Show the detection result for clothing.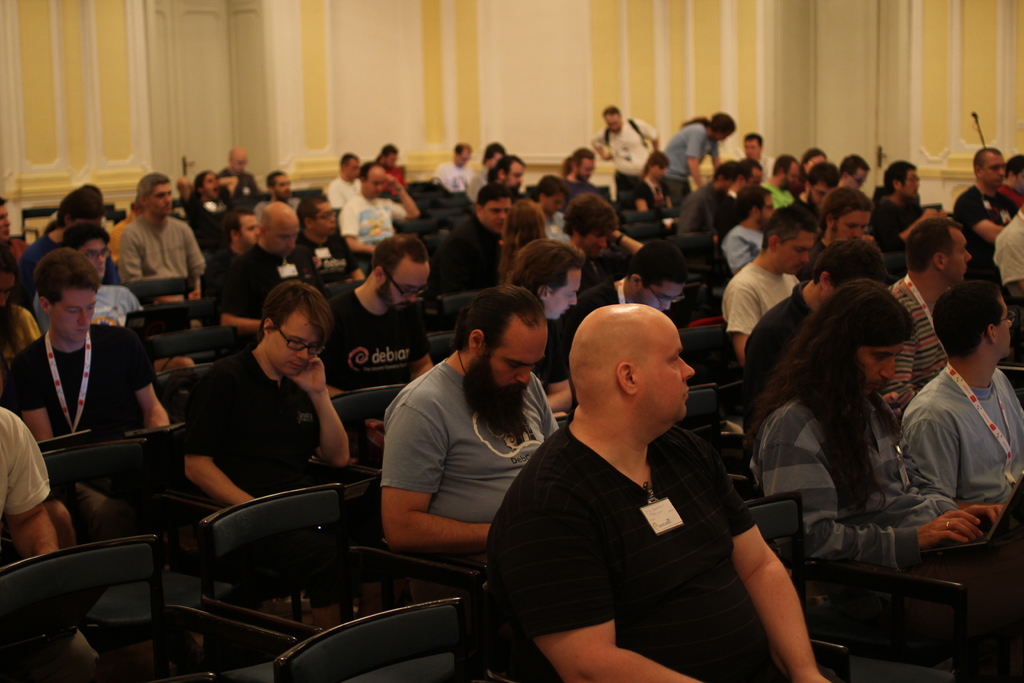
<region>721, 257, 802, 340</region>.
